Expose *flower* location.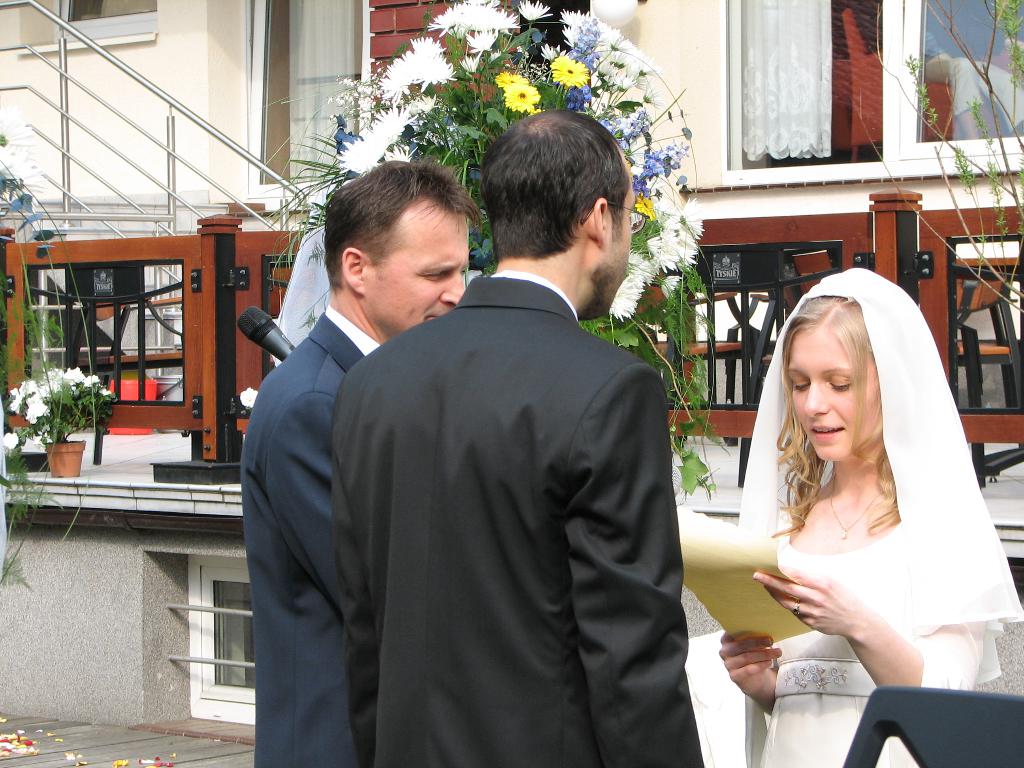
Exposed at x1=431, y1=0, x2=518, y2=68.
